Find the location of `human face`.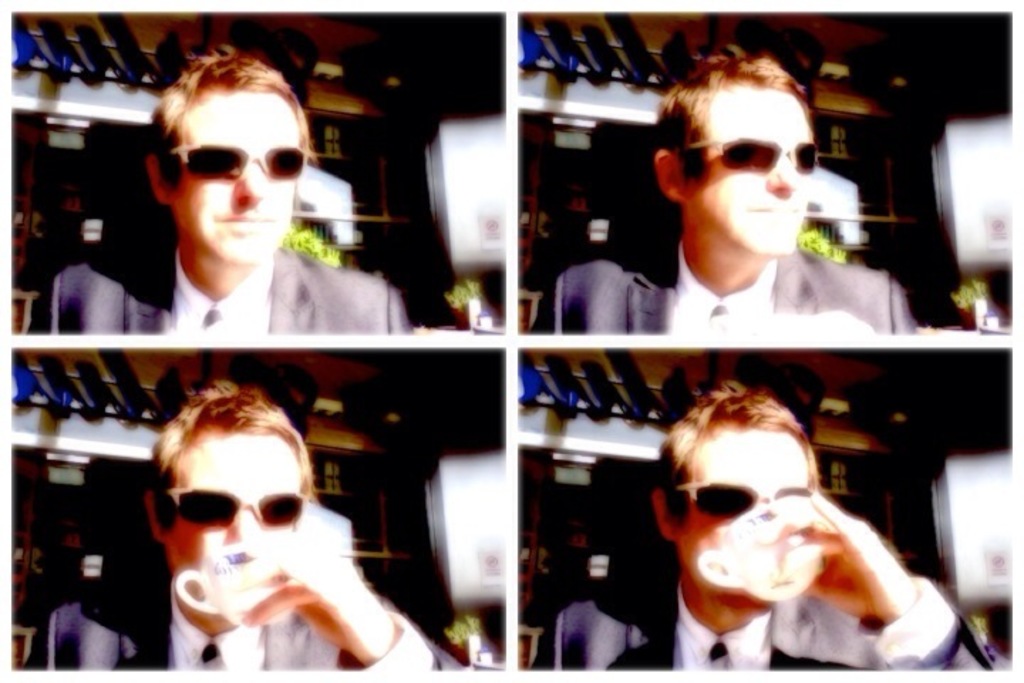
Location: (172,94,307,269).
